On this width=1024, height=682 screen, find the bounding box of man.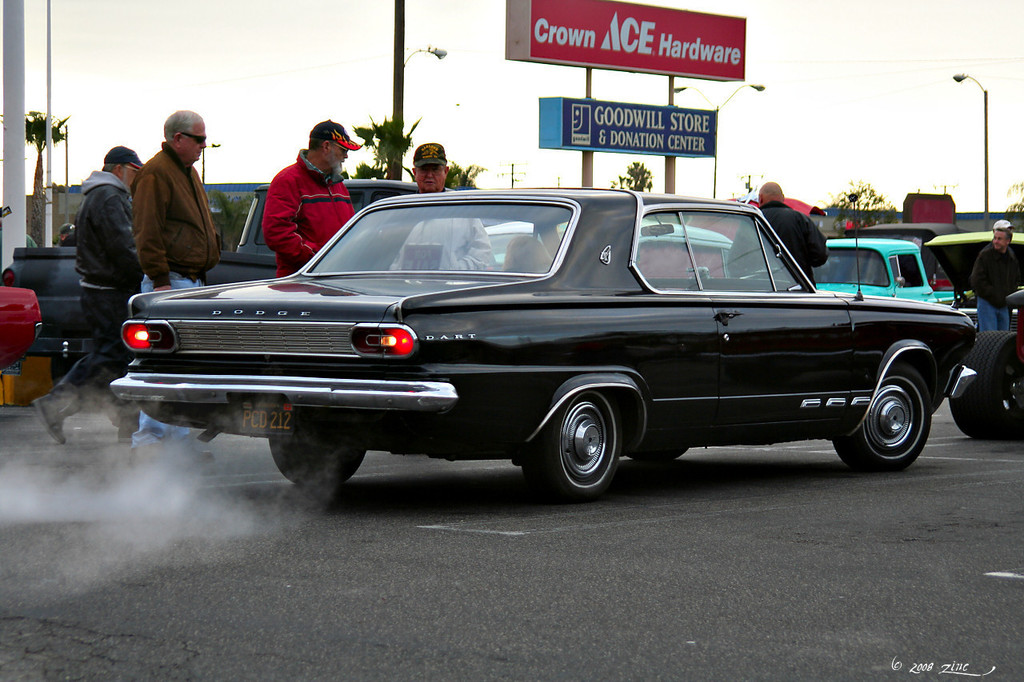
Bounding box: box=[377, 142, 498, 269].
